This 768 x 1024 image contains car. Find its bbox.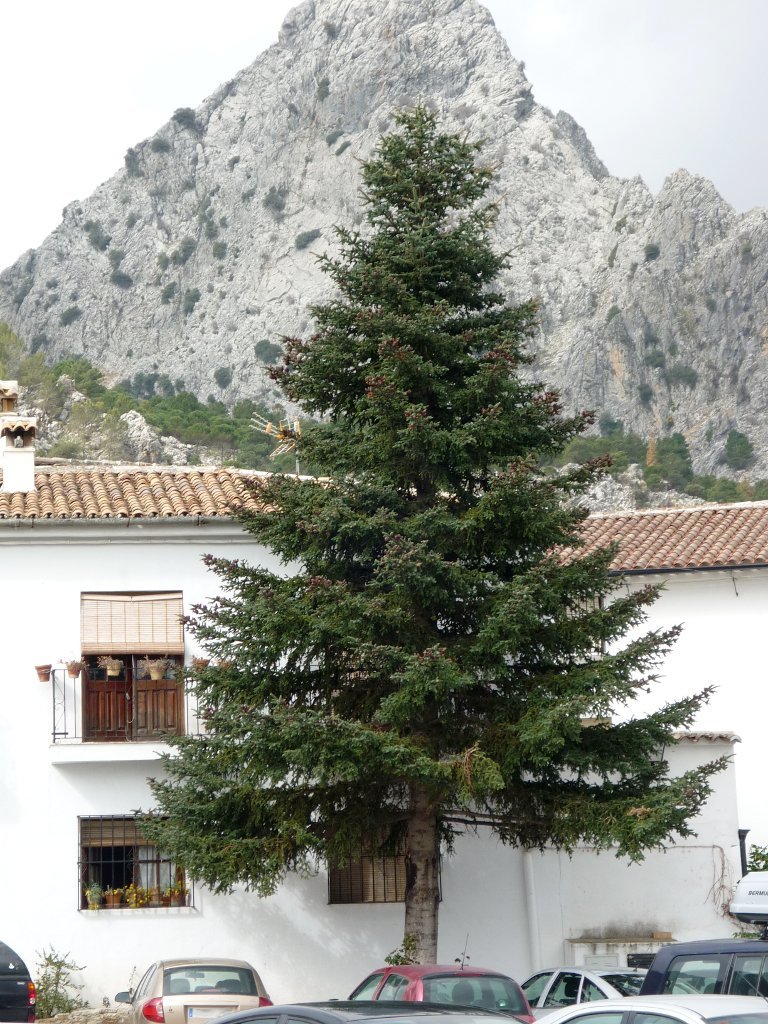
locate(0, 948, 27, 1023).
